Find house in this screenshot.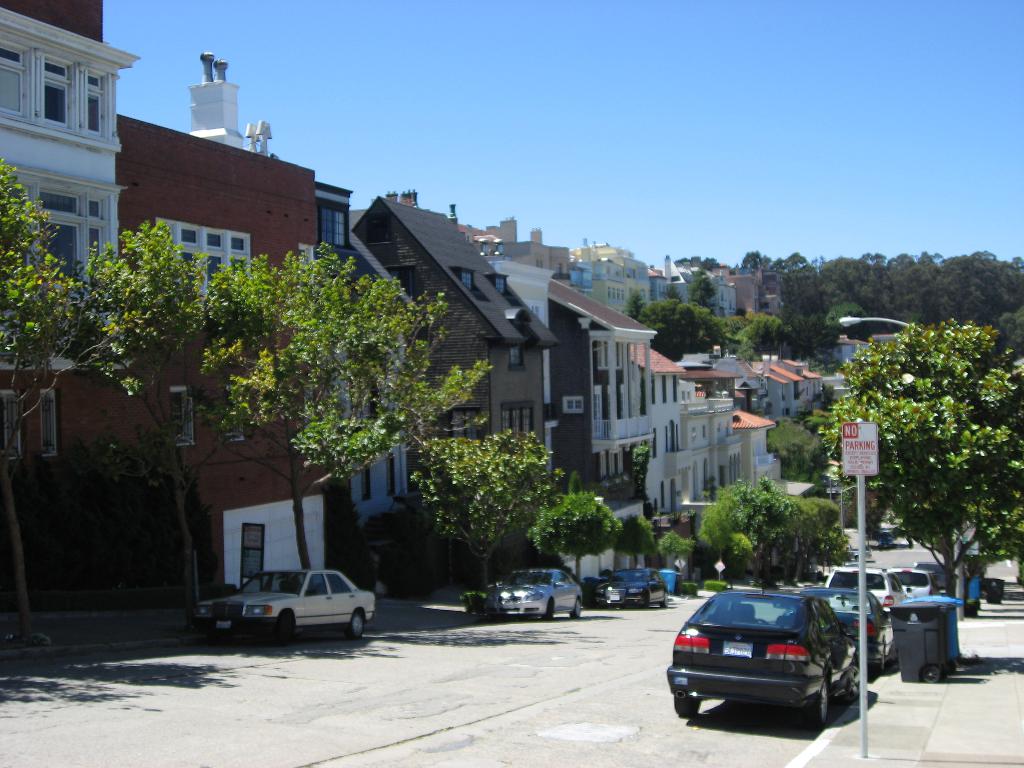
The bounding box for house is box(691, 262, 744, 323).
